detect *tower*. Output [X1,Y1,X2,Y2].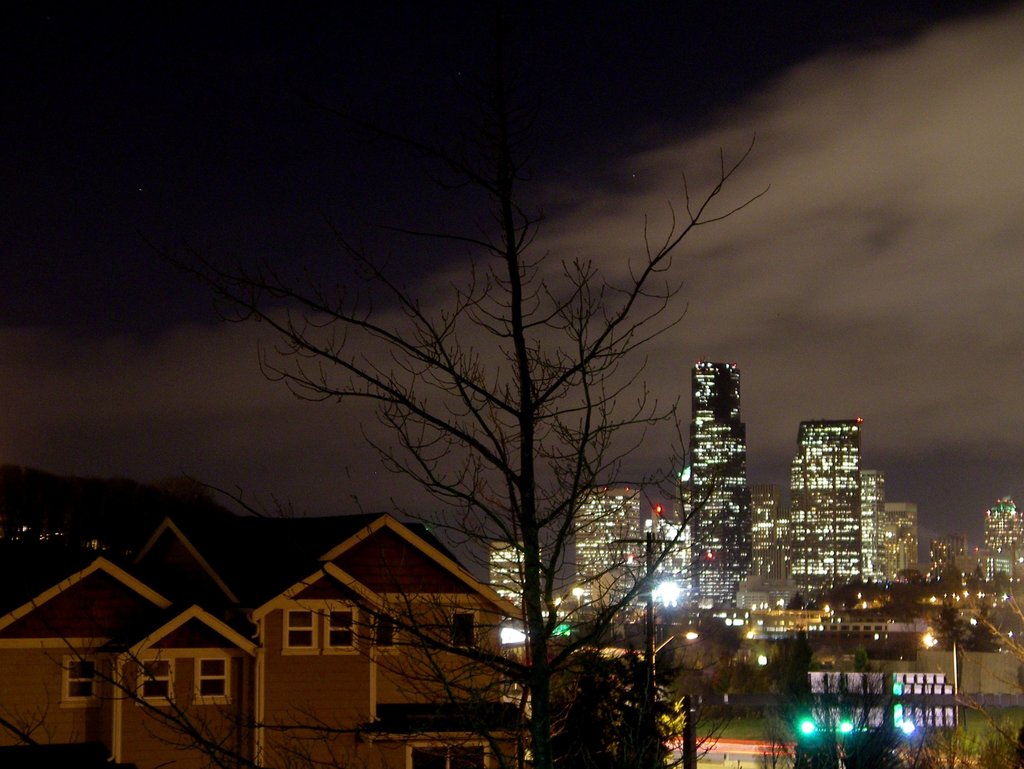
[788,411,858,583].
